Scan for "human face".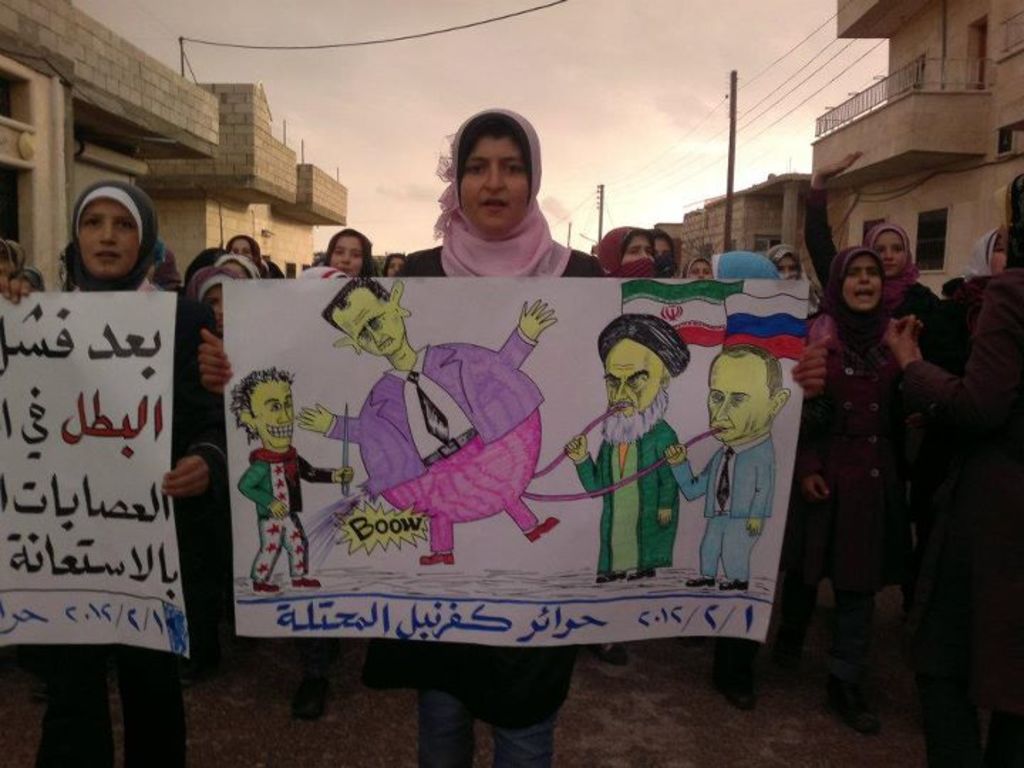
Scan result: left=330, top=232, right=366, bottom=270.
